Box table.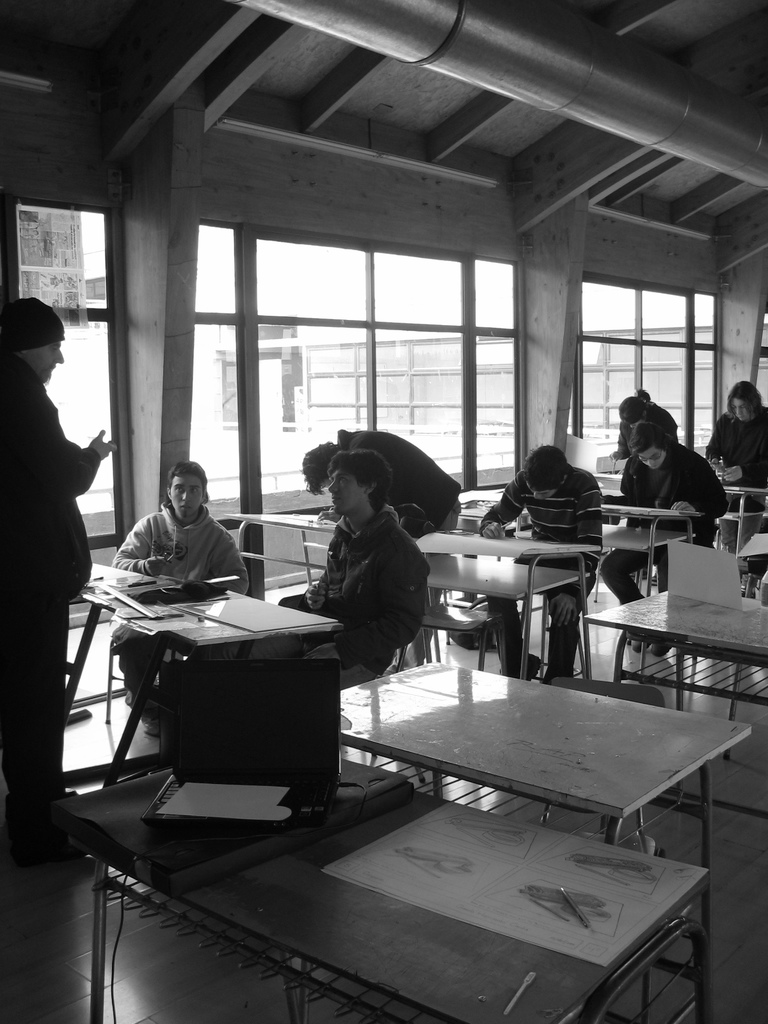
detection(588, 582, 767, 764).
